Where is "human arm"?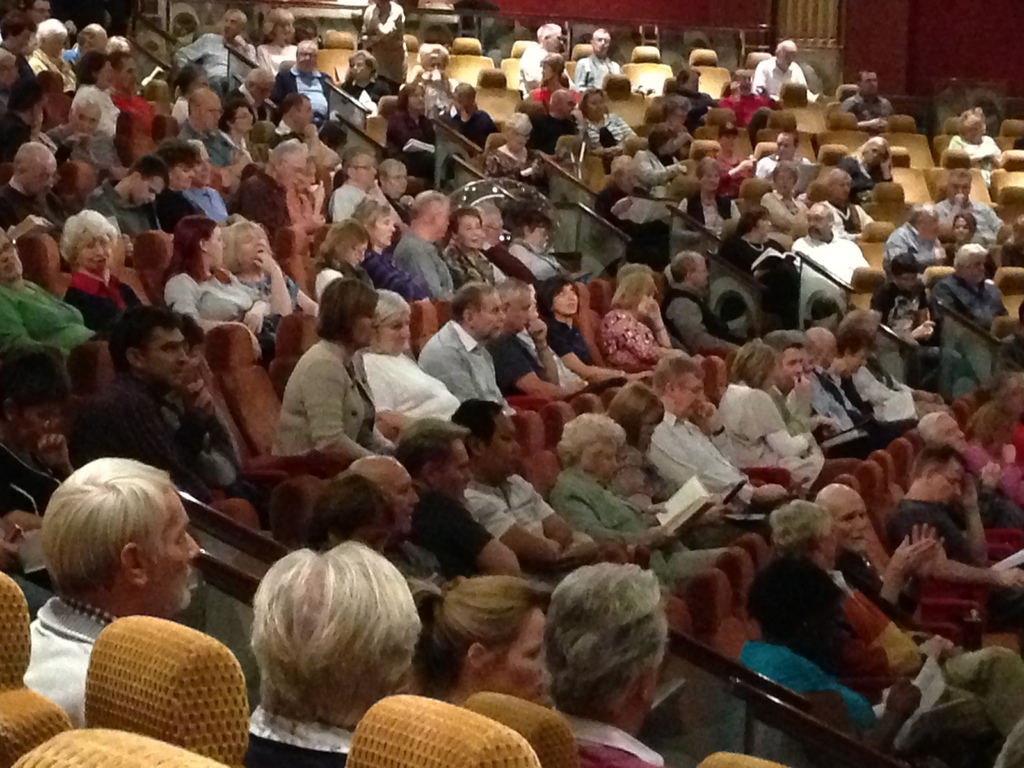
locate(664, 184, 707, 241).
